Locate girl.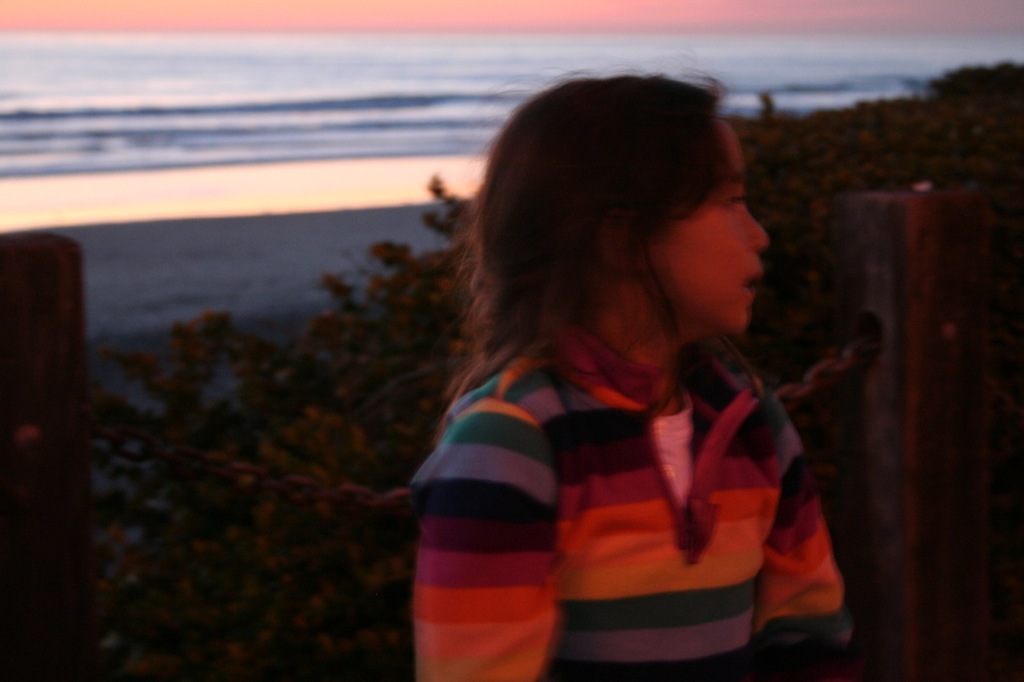
Bounding box: detection(401, 67, 851, 681).
